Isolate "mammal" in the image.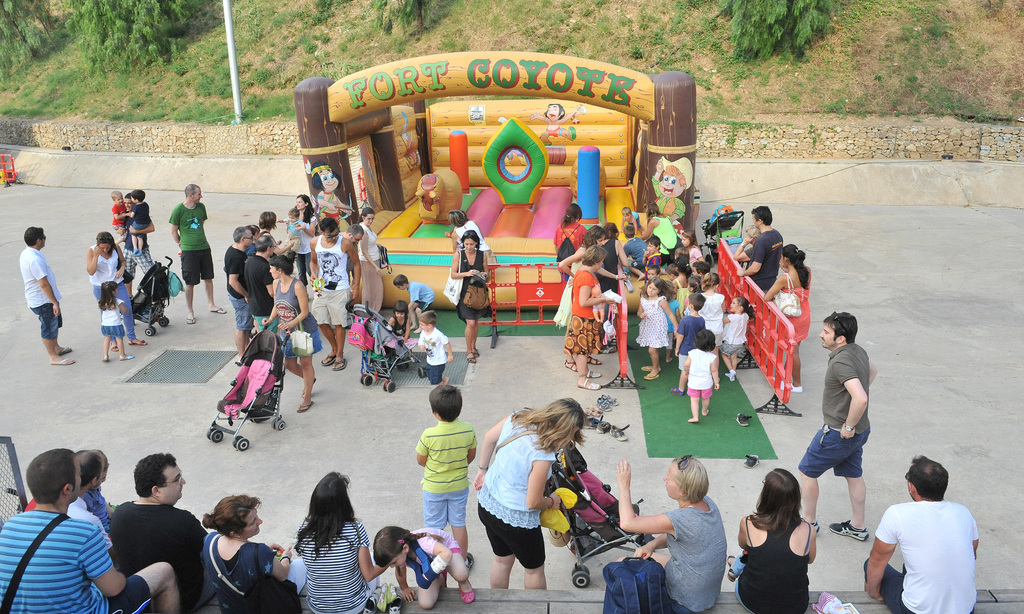
Isolated region: rect(357, 210, 387, 311).
